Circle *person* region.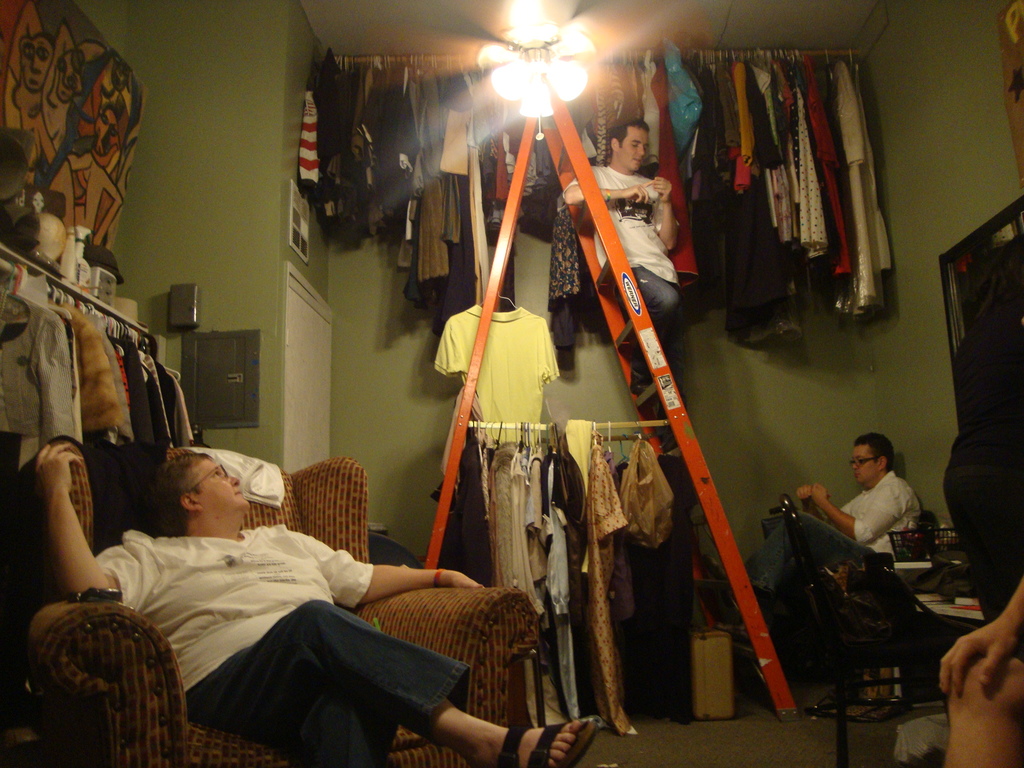
Region: [x1=808, y1=420, x2=936, y2=694].
